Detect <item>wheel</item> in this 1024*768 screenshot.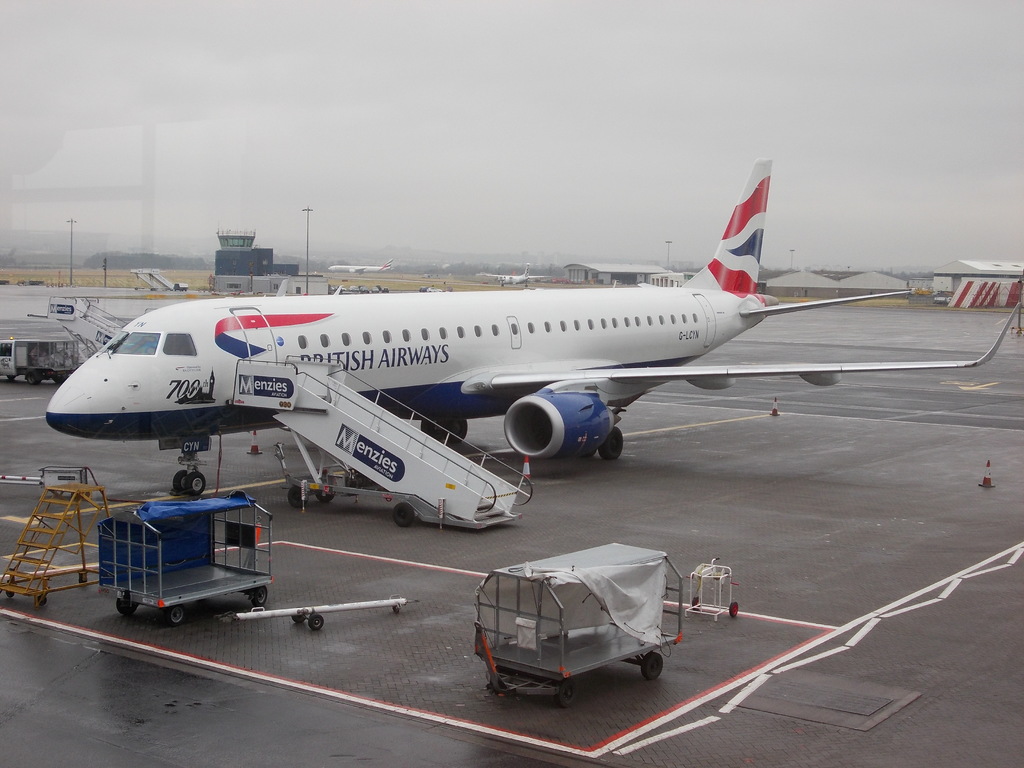
Detection: Rect(392, 503, 420, 529).
